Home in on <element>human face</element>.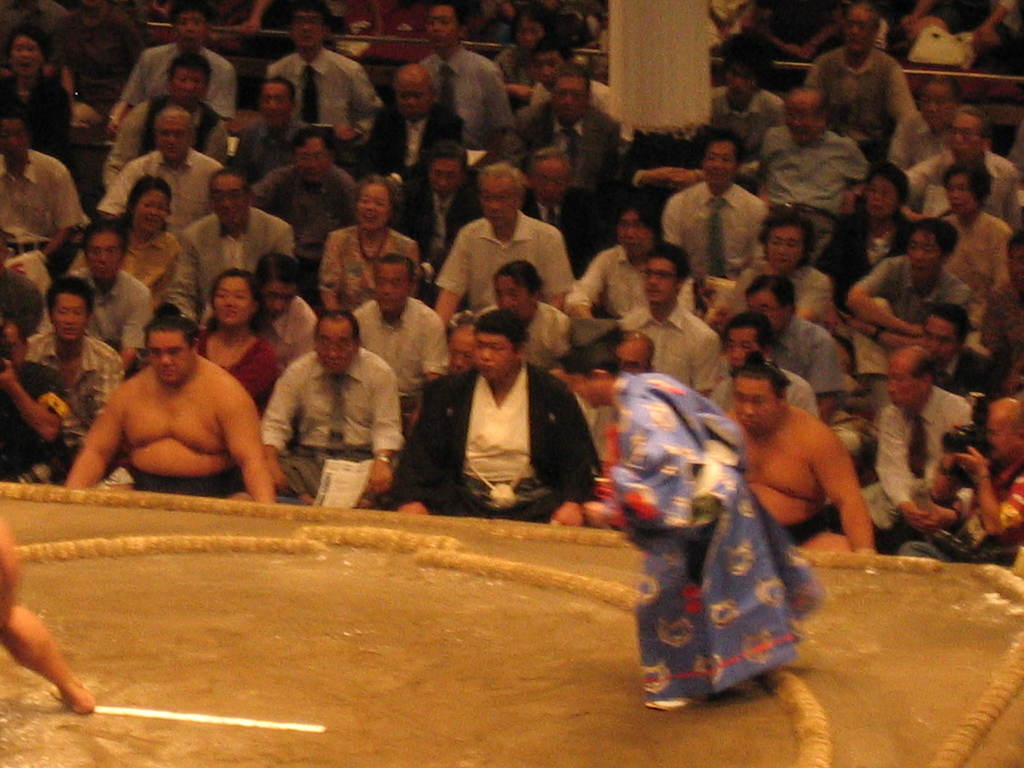
Homed in at <bbox>266, 282, 294, 320</bbox>.
